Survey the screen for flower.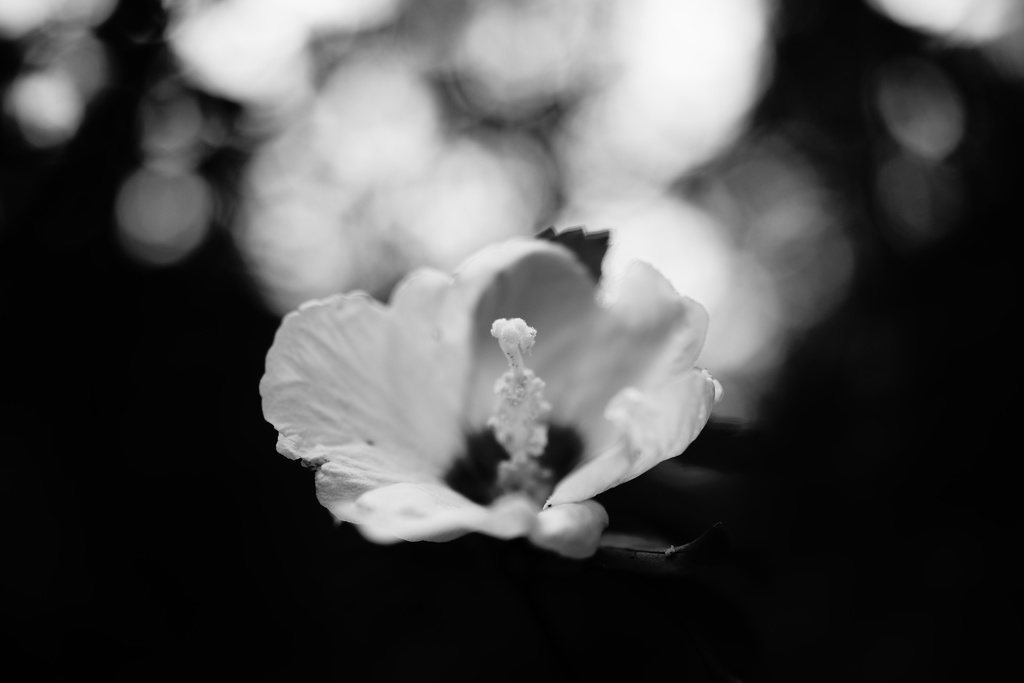
Survey found: left=259, top=209, right=737, bottom=570.
